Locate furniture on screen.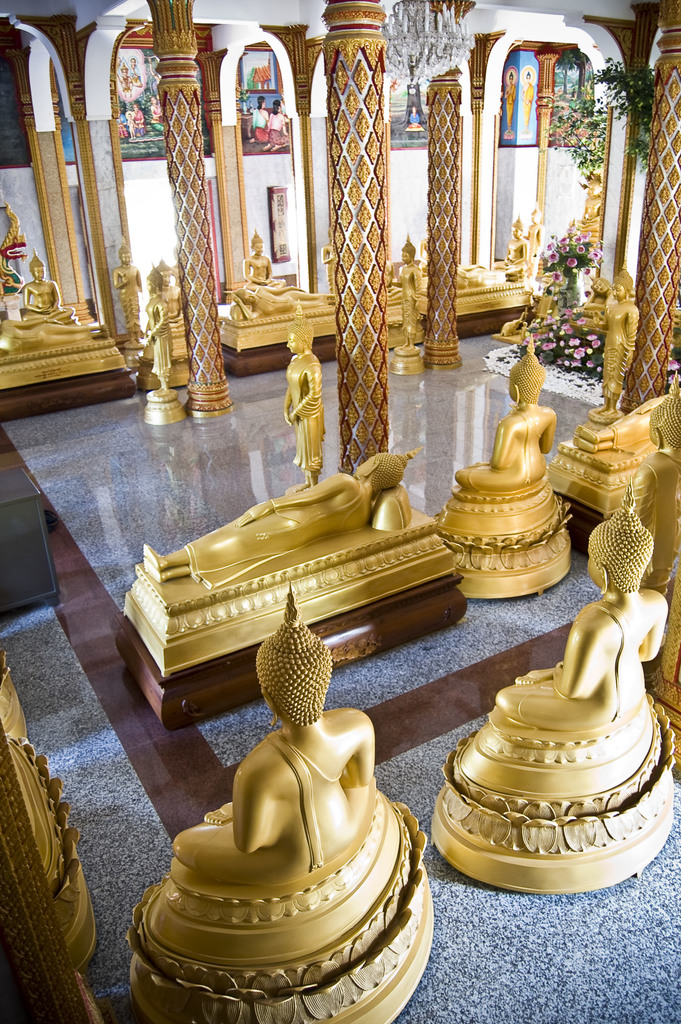
On screen at [left=0, top=333, right=136, bottom=420].
